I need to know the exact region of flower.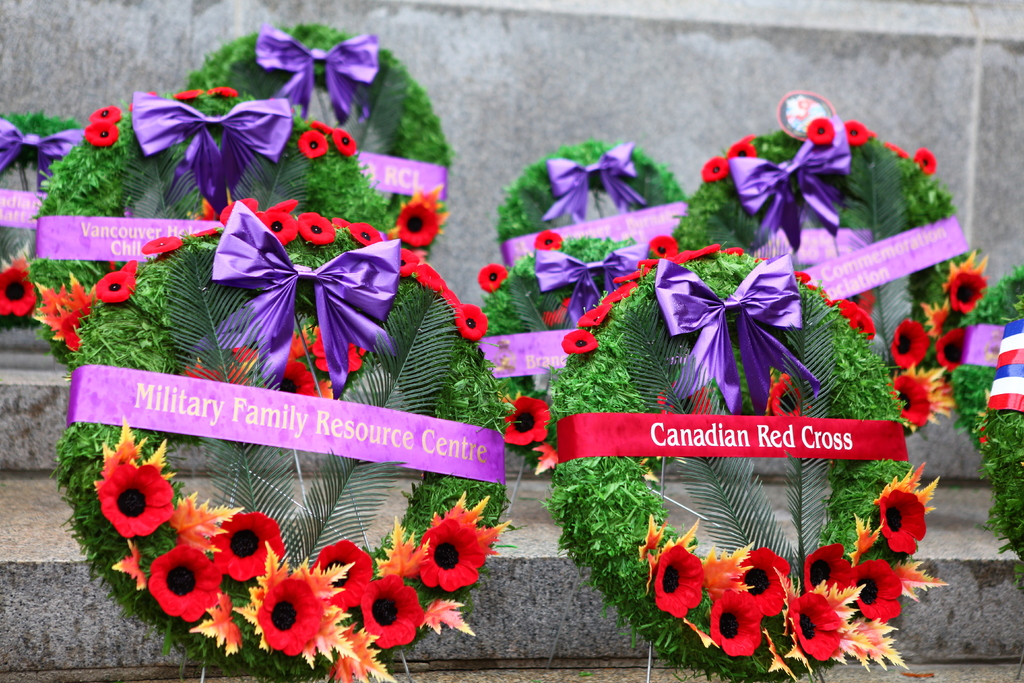
Region: (left=764, top=378, right=812, bottom=428).
